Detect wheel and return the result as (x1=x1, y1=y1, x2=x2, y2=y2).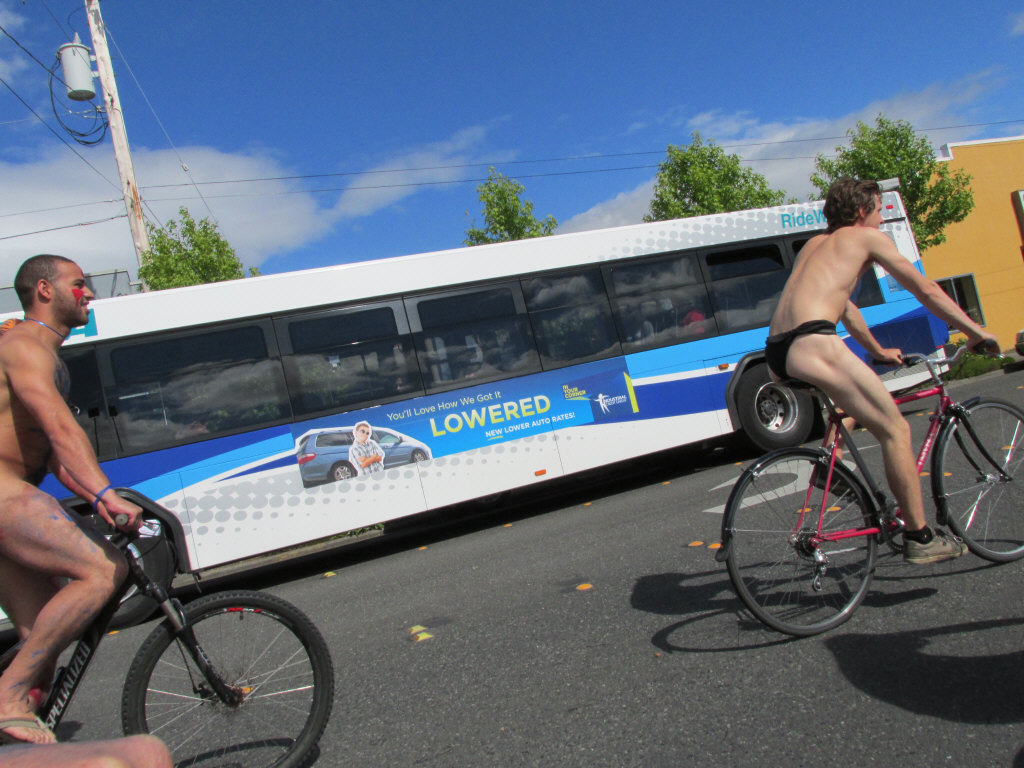
(x1=410, y1=450, x2=425, y2=465).
